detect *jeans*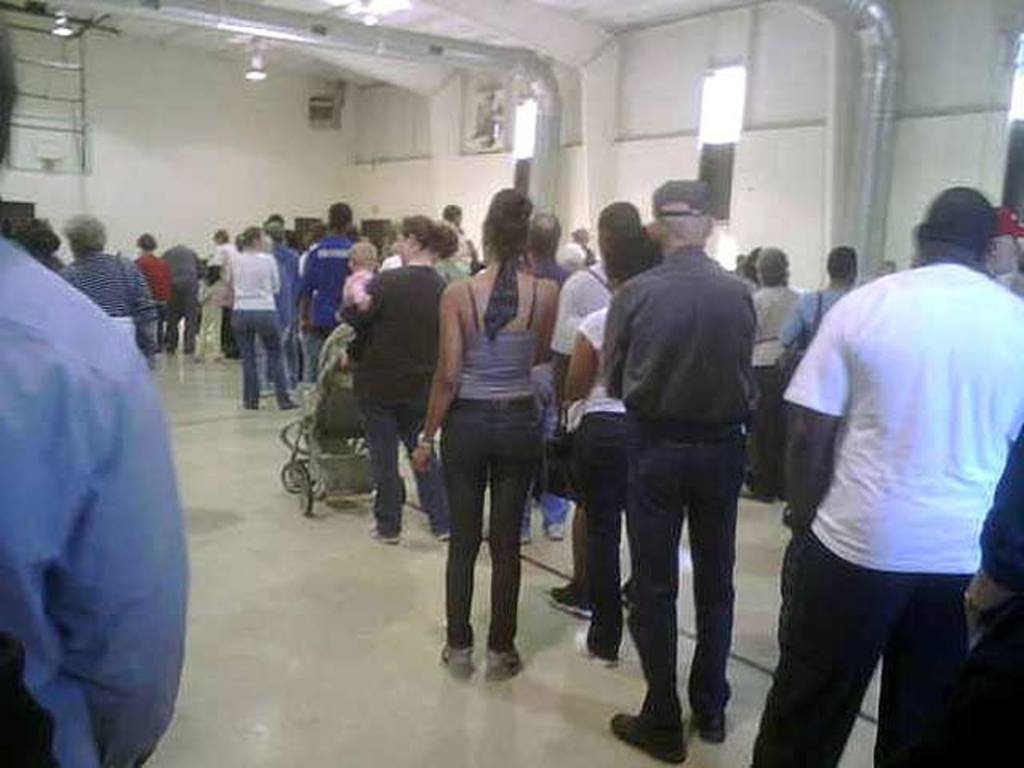
610 442 768 746
